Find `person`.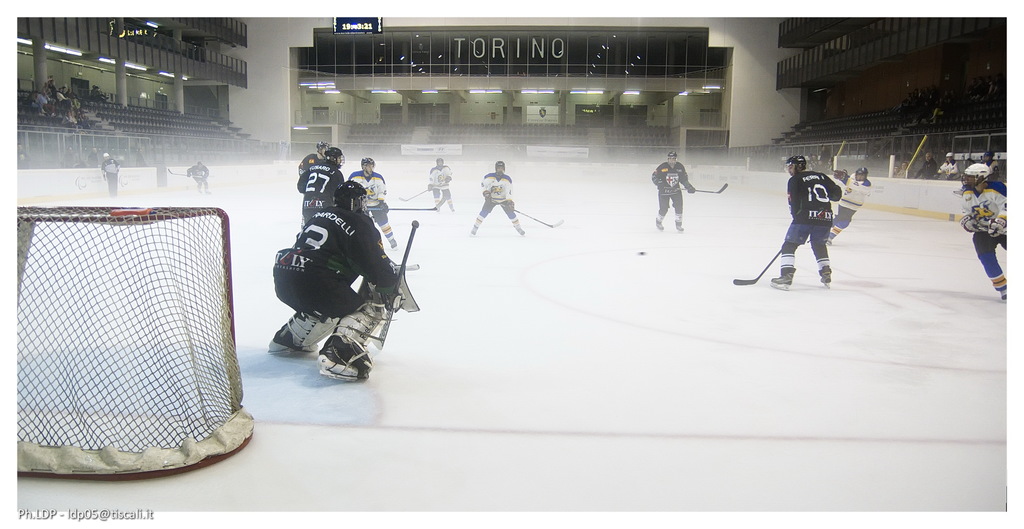
(961,160,1011,300).
